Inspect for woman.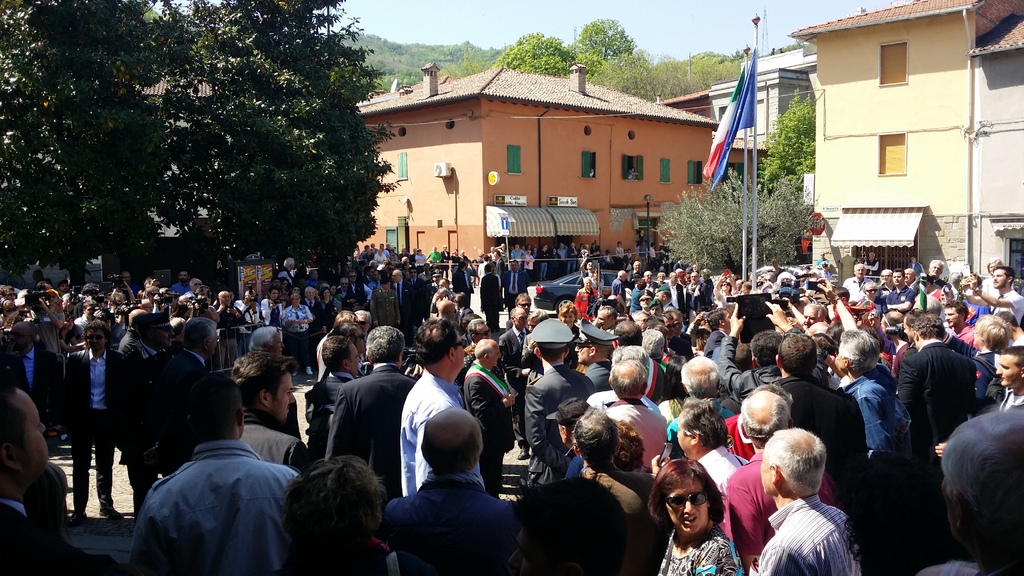
Inspection: 320,287,342,316.
